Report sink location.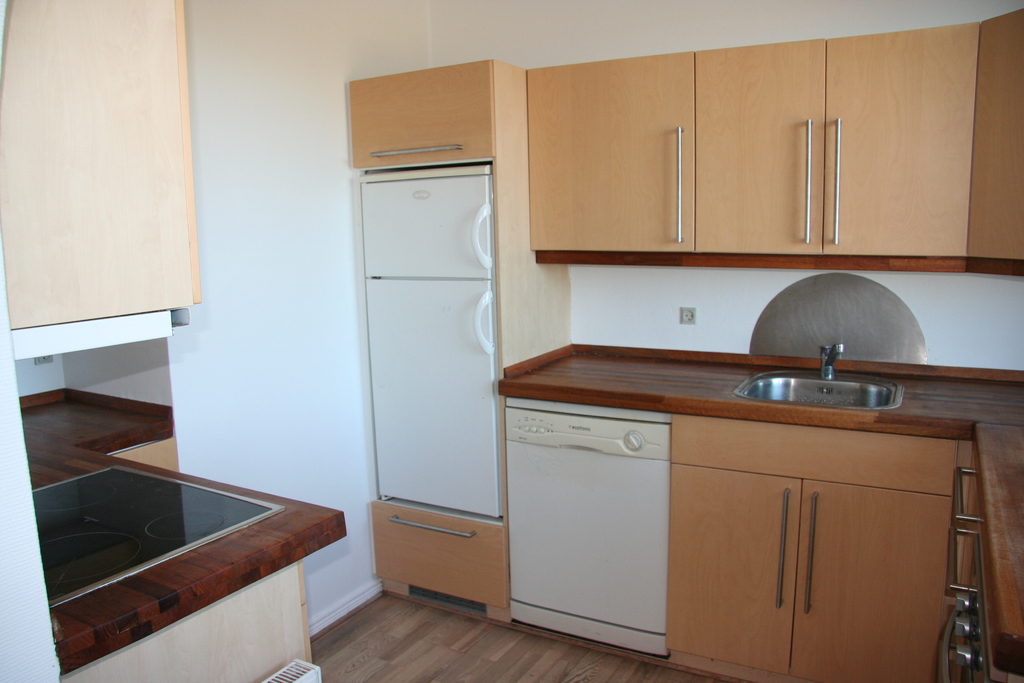
Report: 734:342:906:412.
